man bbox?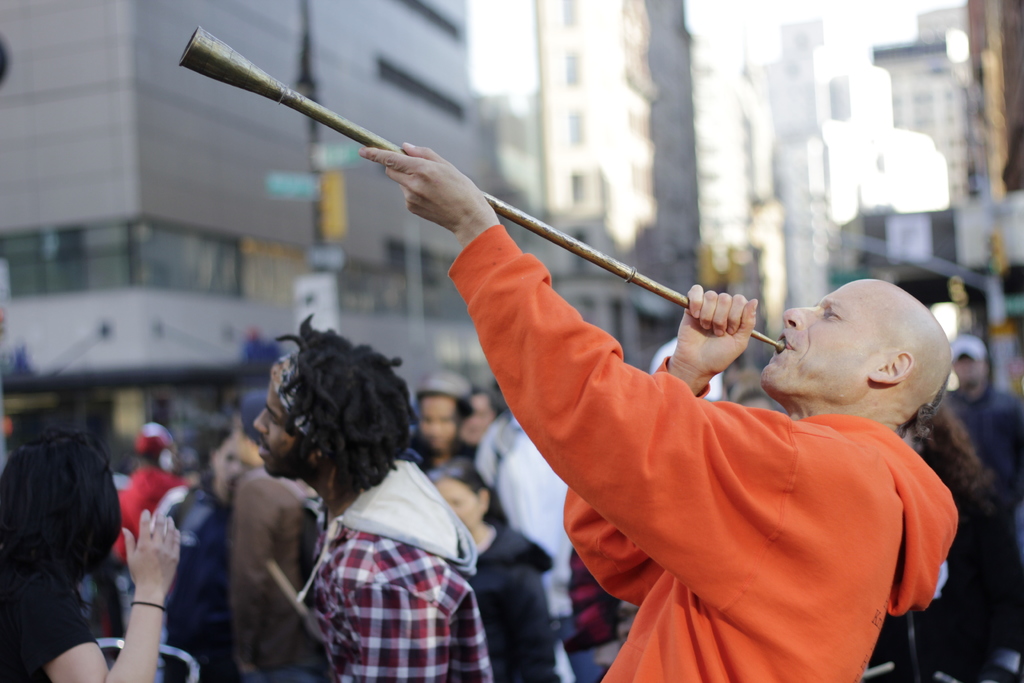
bbox=[357, 142, 958, 682]
